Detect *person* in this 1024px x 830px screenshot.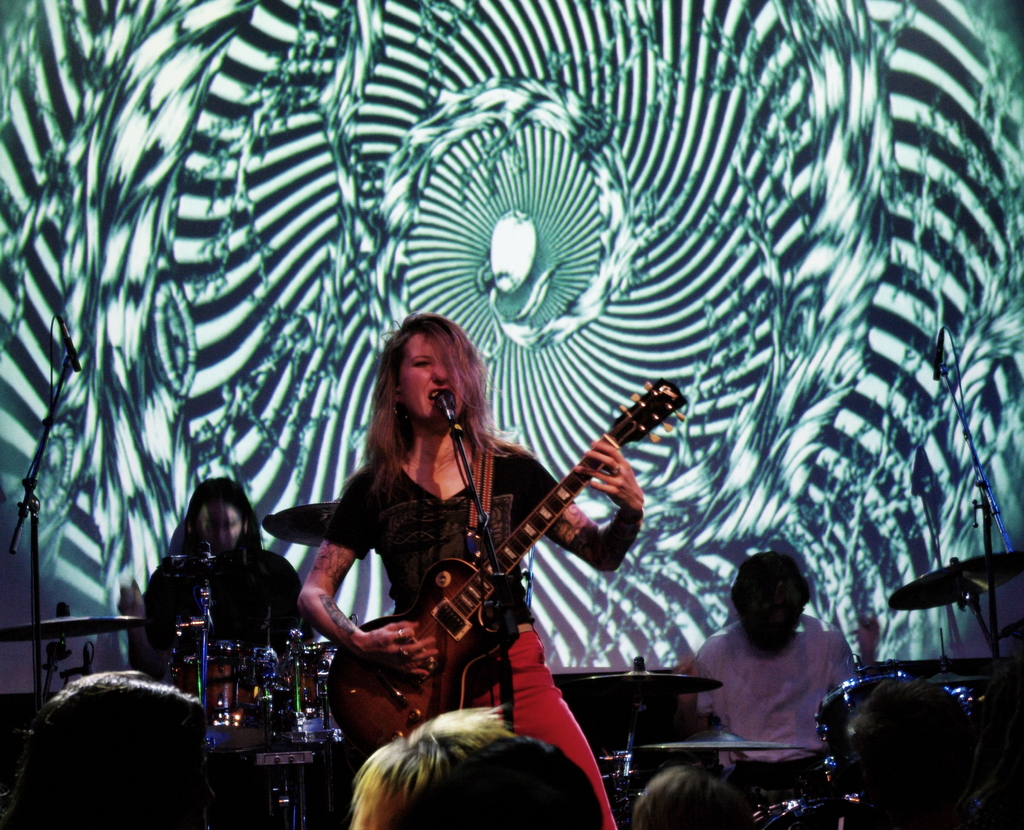
Detection: {"x1": 835, "y1": 666, "x2": 980, "y2": 829}.
